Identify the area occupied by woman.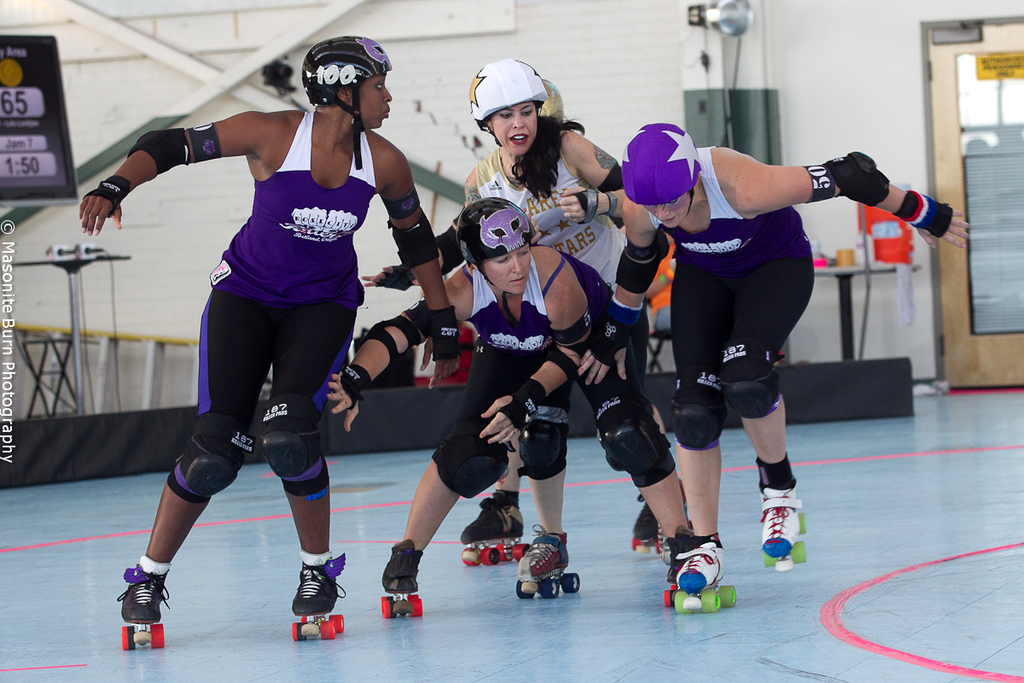
Area: bbox=(75, 29, 460, 622).
